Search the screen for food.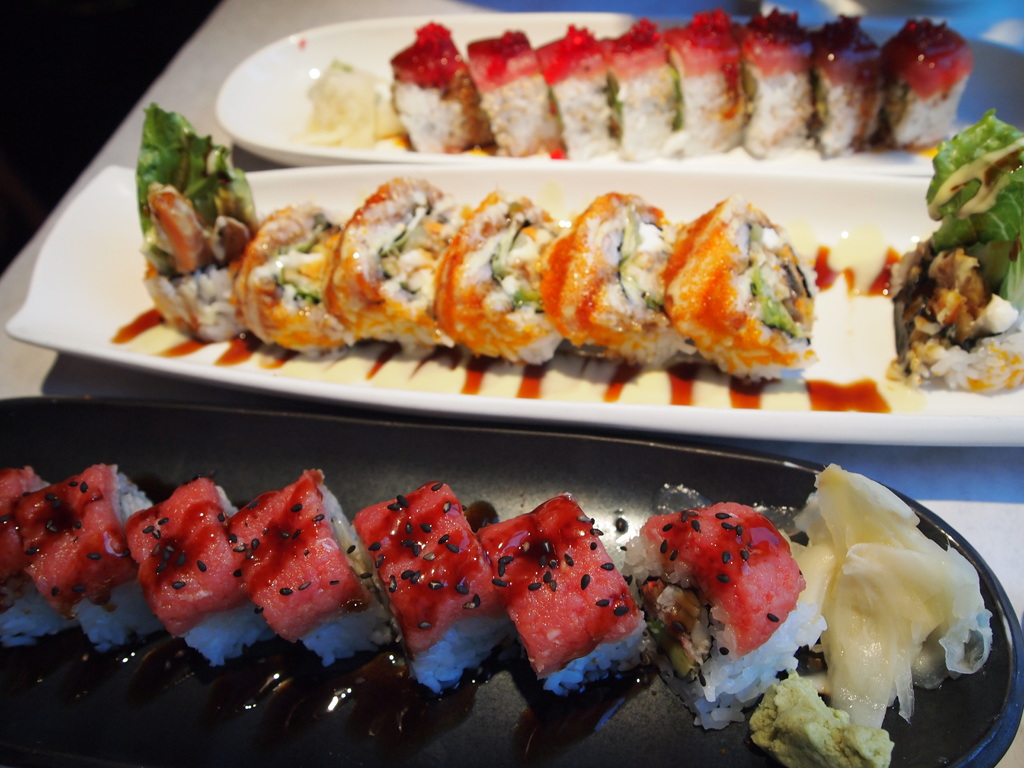
Found at rect(0, 463, 827, 767).
